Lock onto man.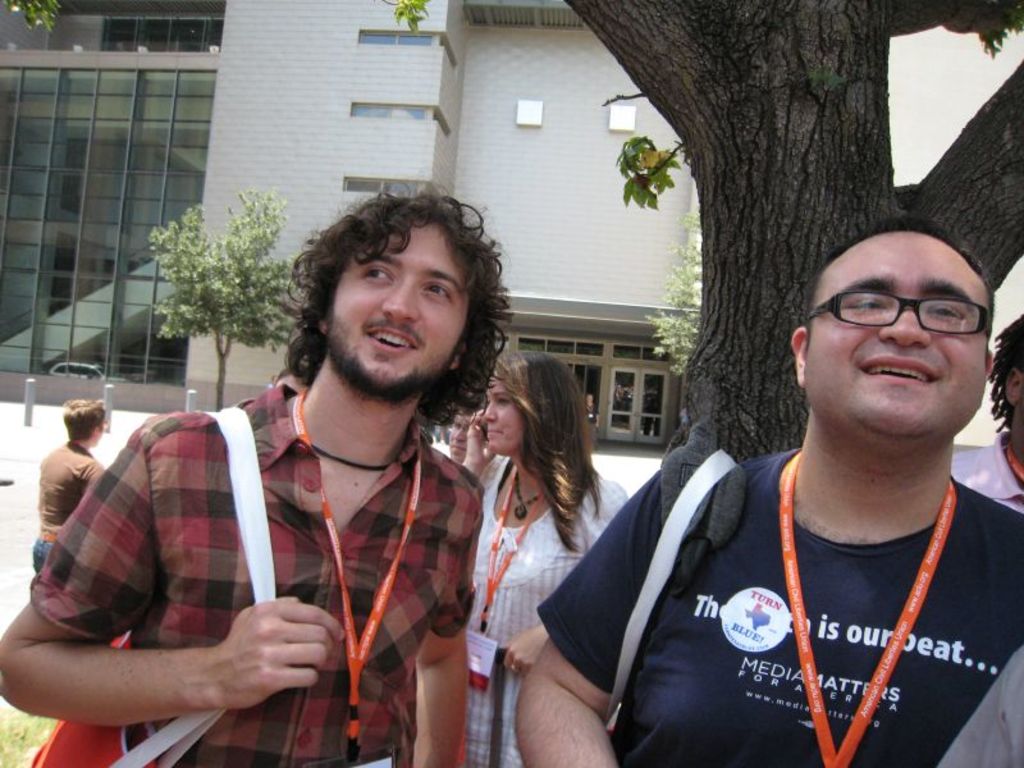
Locked: bbox=(941, 316, 1023, 762).
